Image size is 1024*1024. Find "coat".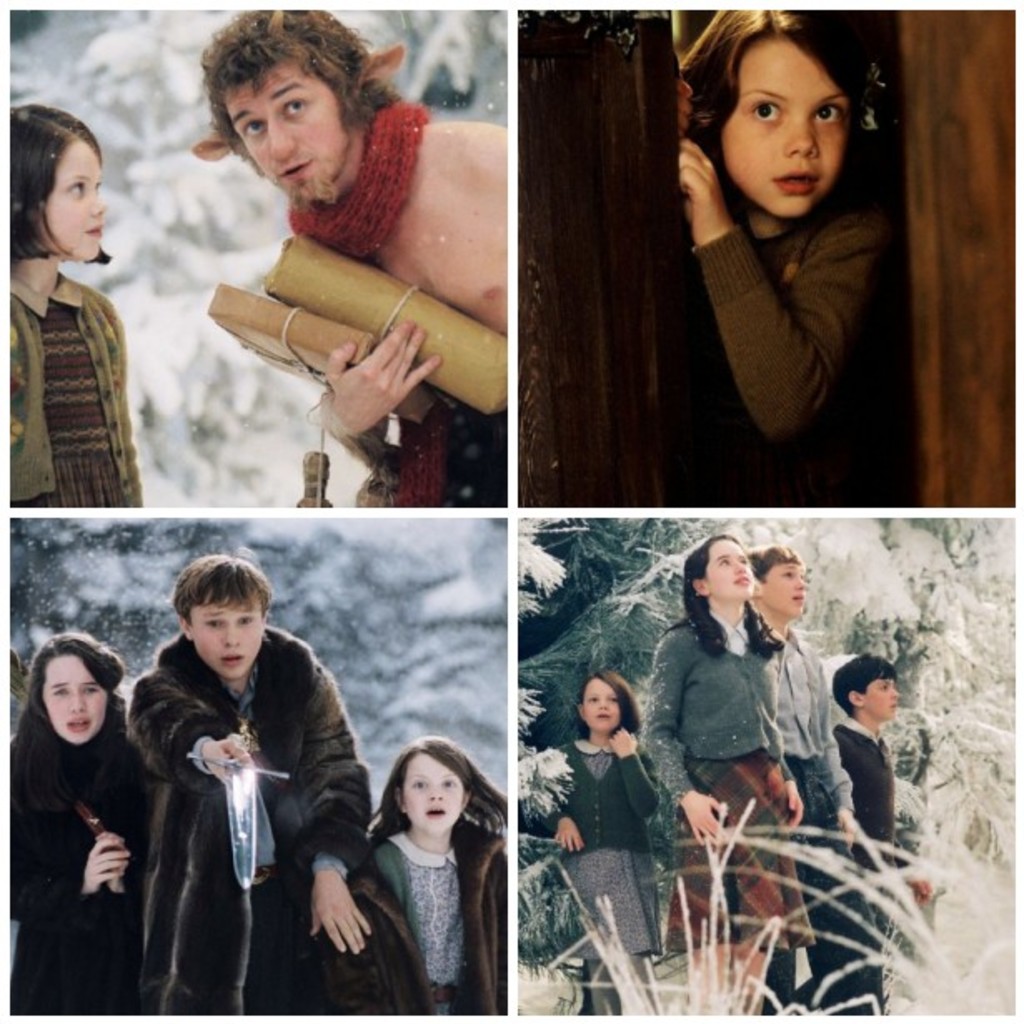
639 636 788 799.
